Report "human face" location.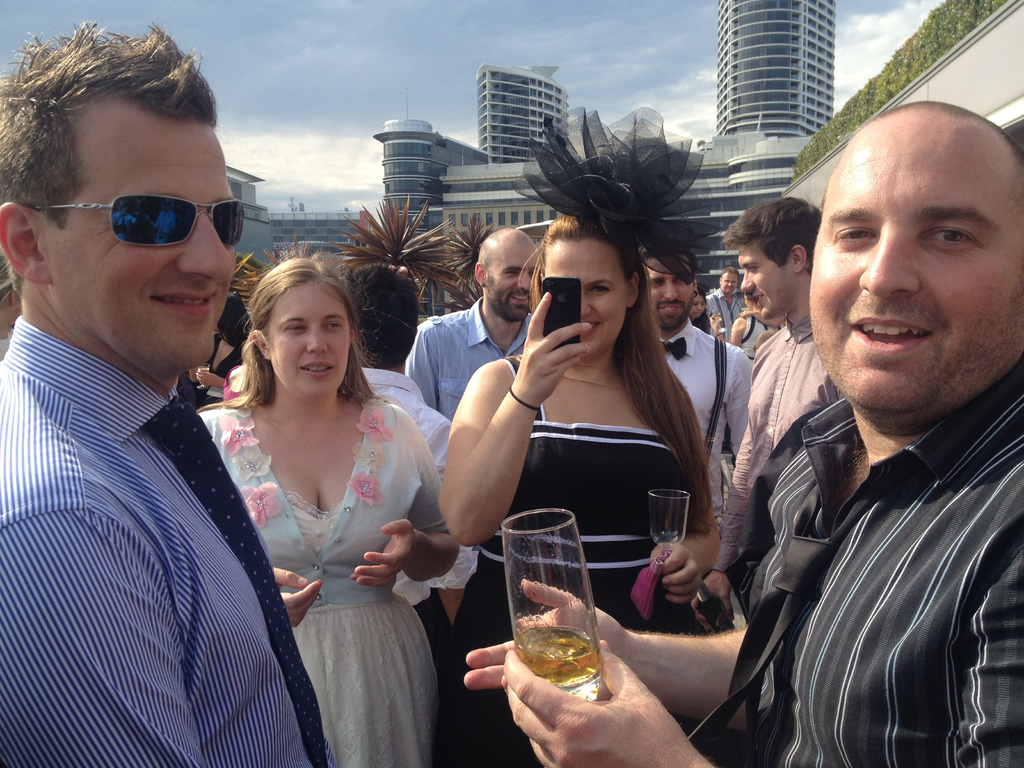
Report: 644:250:696:332.
